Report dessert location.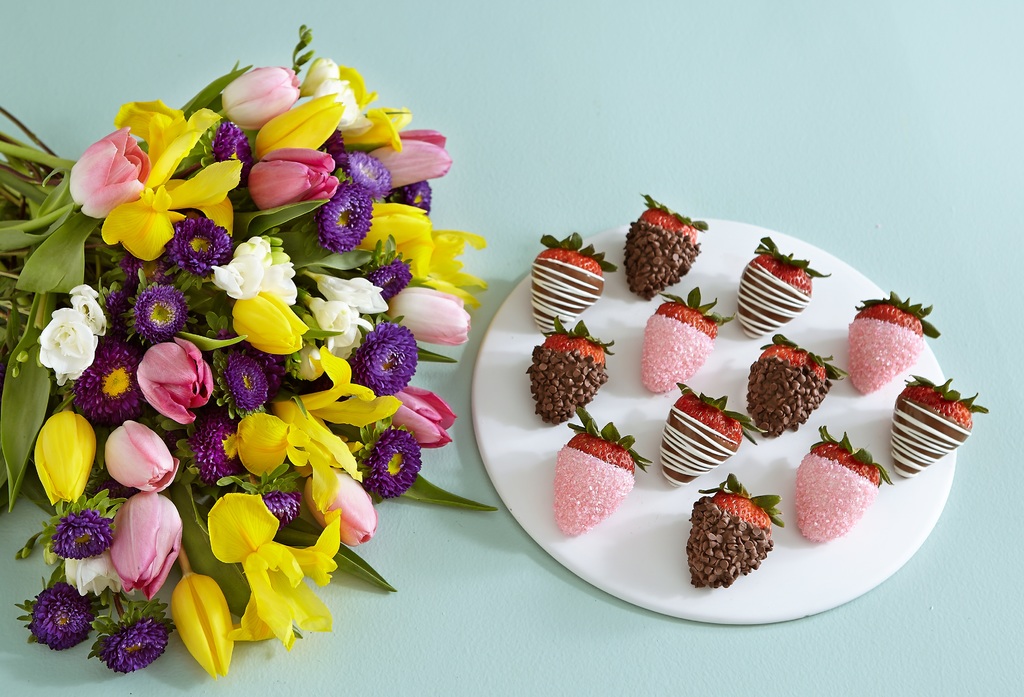
Report: rect(739, 247, 812, 340).
